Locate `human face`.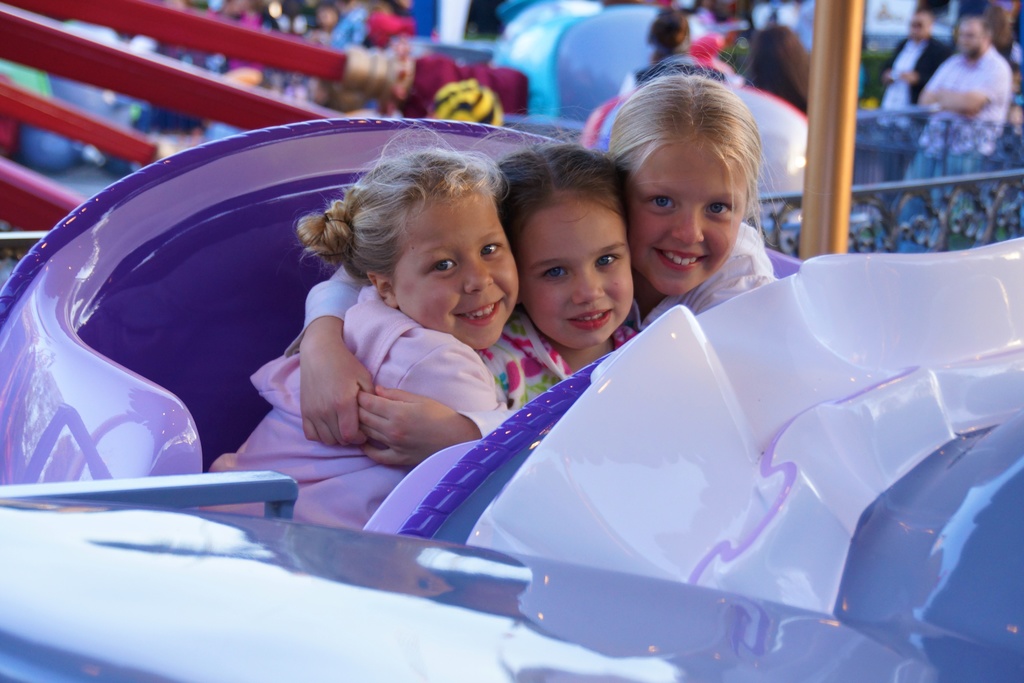
Bounding box: crop(394, 193, 516, 353).
